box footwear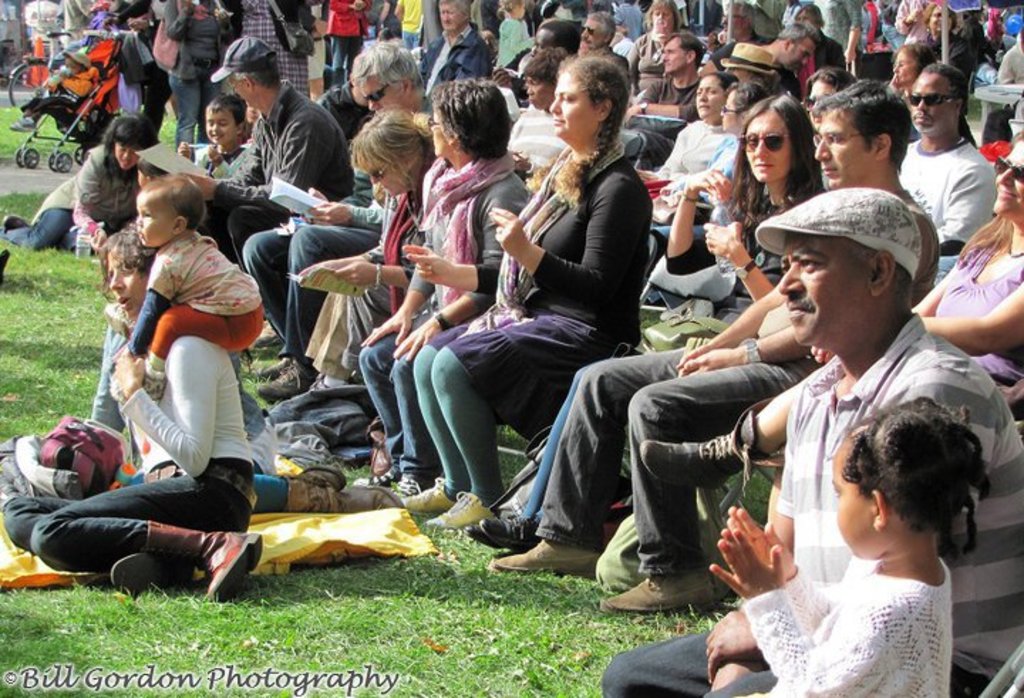
bbox=(353, 459, 395, 488)
